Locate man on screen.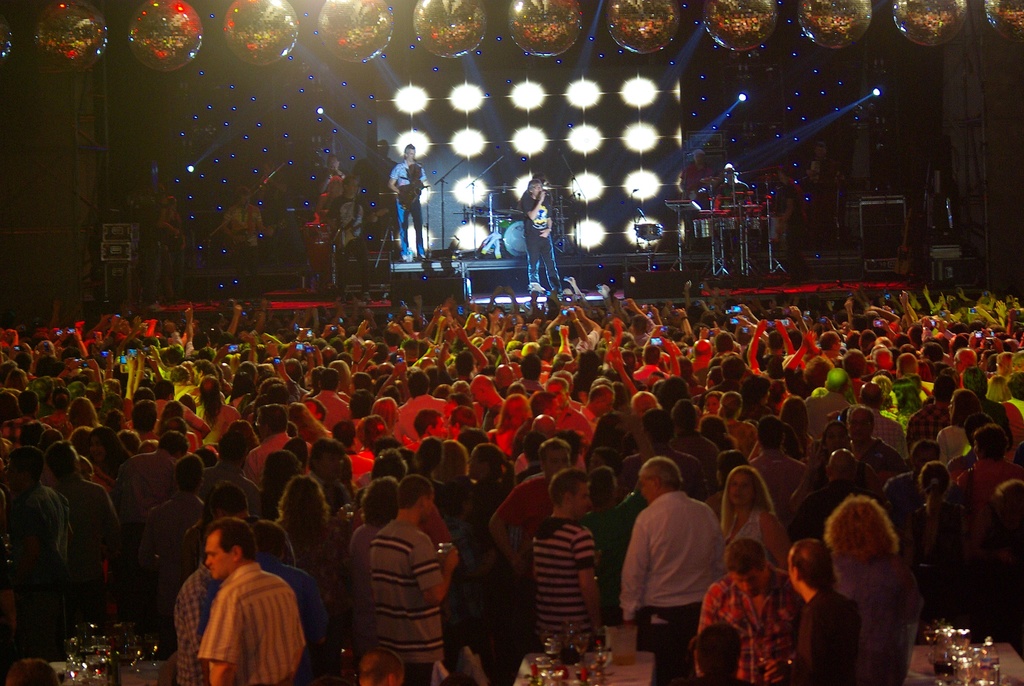
On screen at region(810, 143, 835, 236).
